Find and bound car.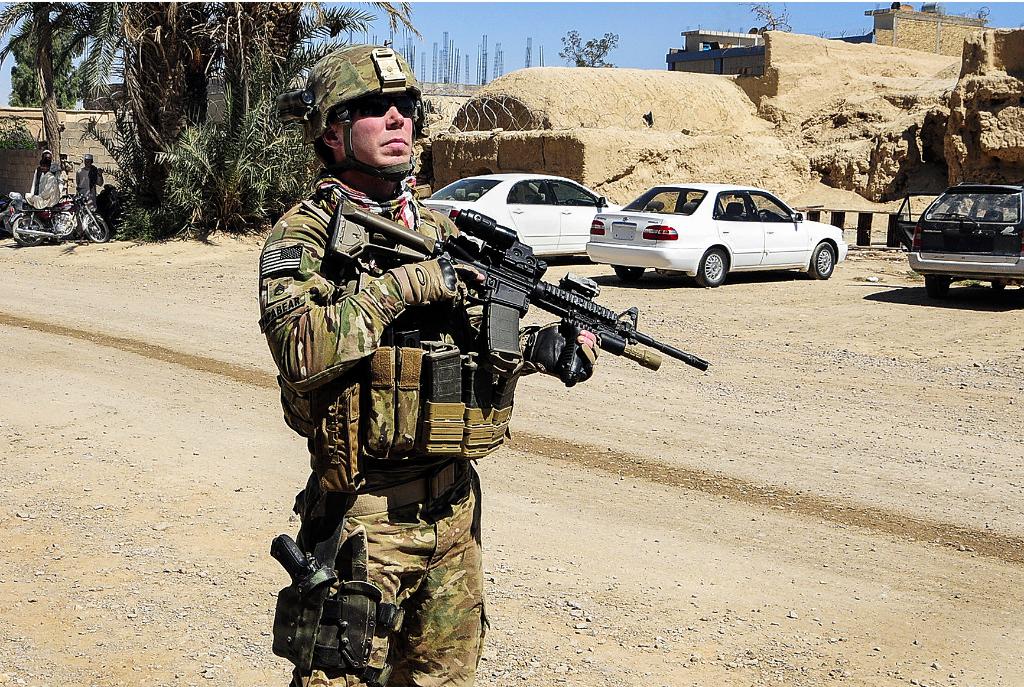
Bound: BBox(585, 179, 851, 290).
